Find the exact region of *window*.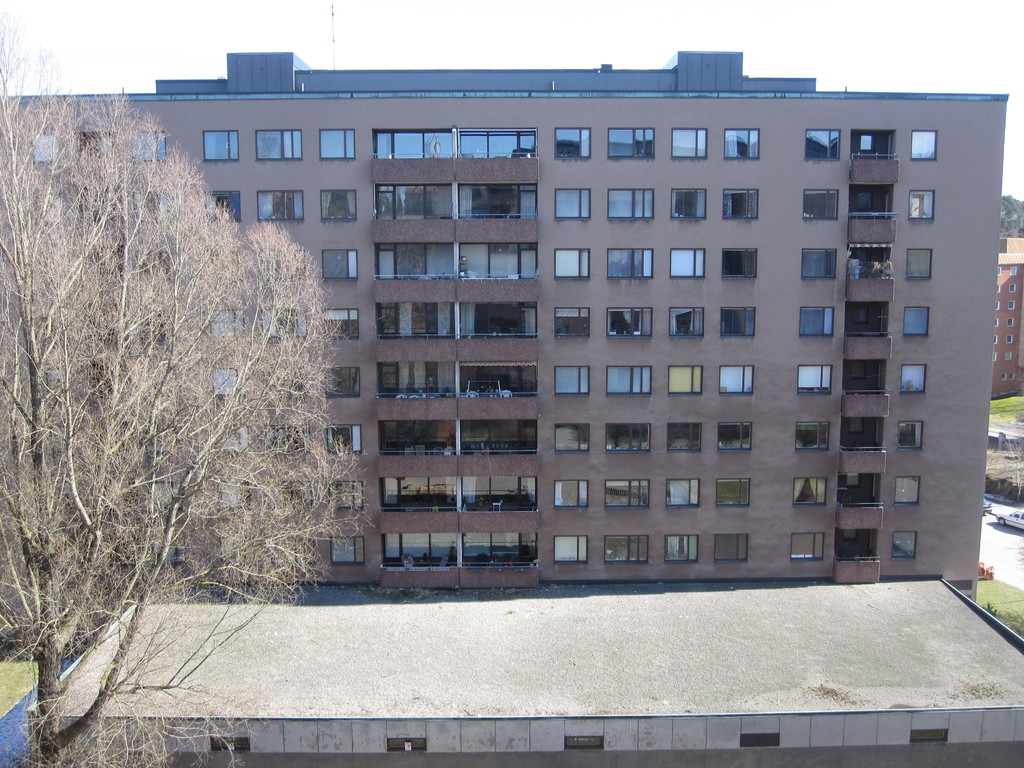
Exact region: bbox=[220, 538, 260, 565].
